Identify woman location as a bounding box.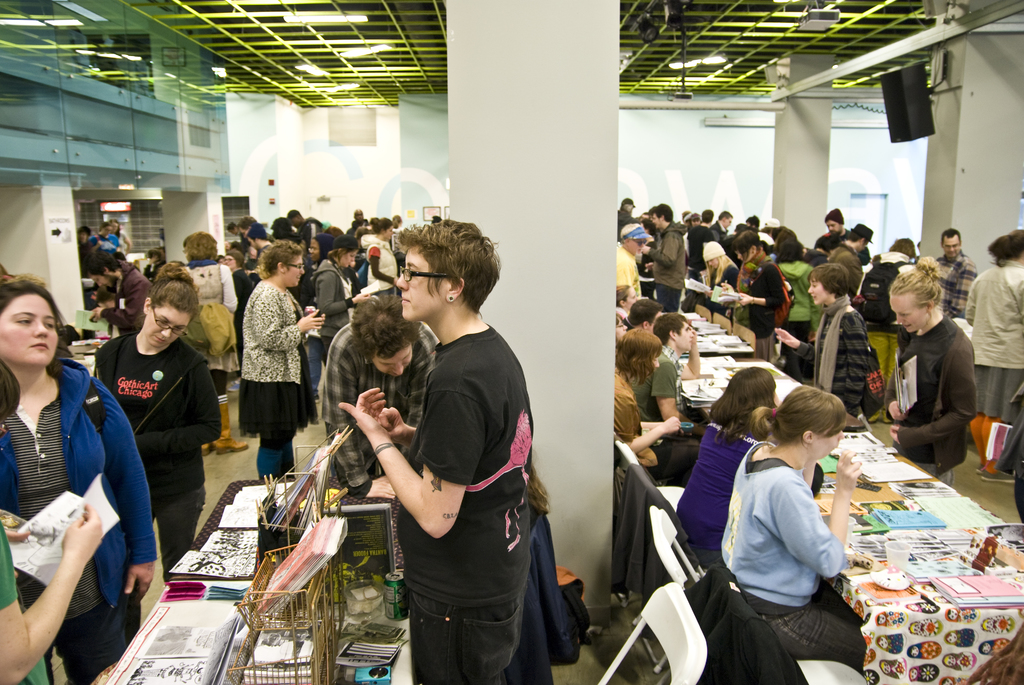
bbox=(685, 363, 781, 572).
